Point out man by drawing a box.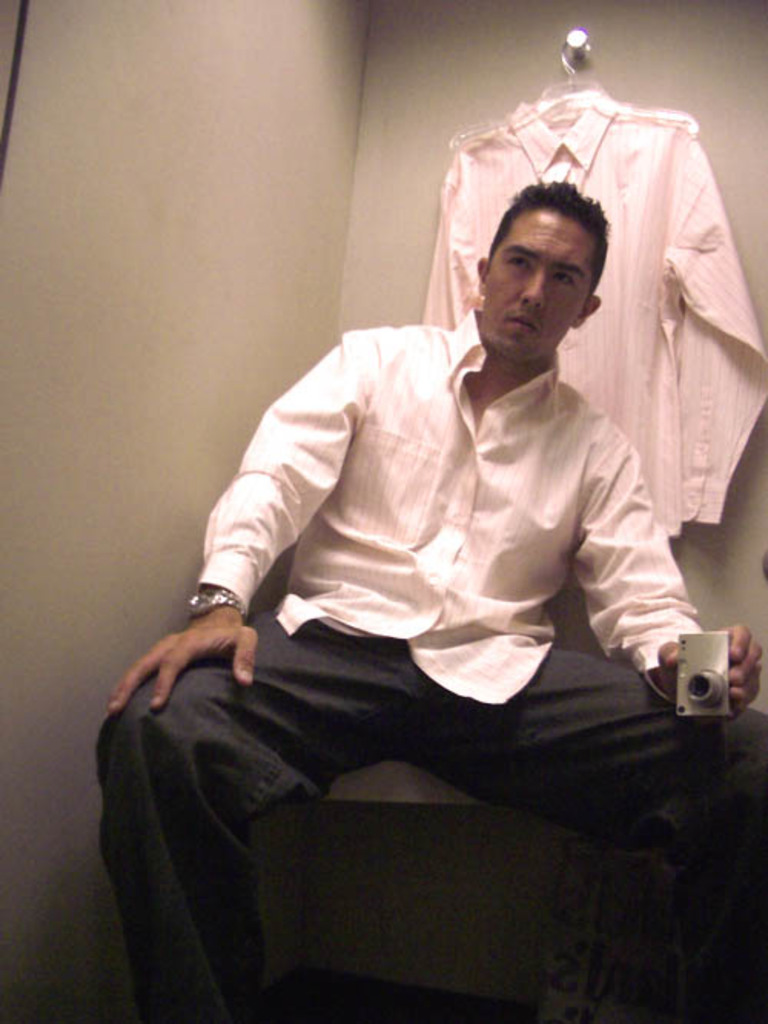
{"left": 92, "top": 177, "right": 766, "bottom": 1022}.
